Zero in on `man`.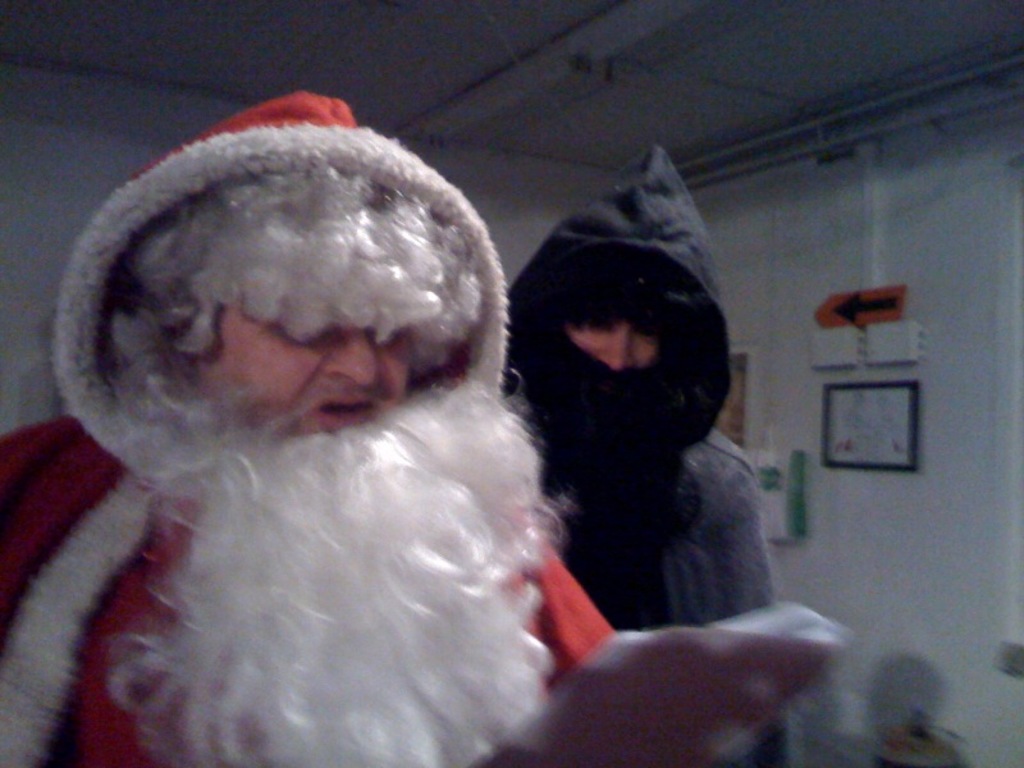
Zeroed in: (left=497, top=148, right=803, bottom=767).
